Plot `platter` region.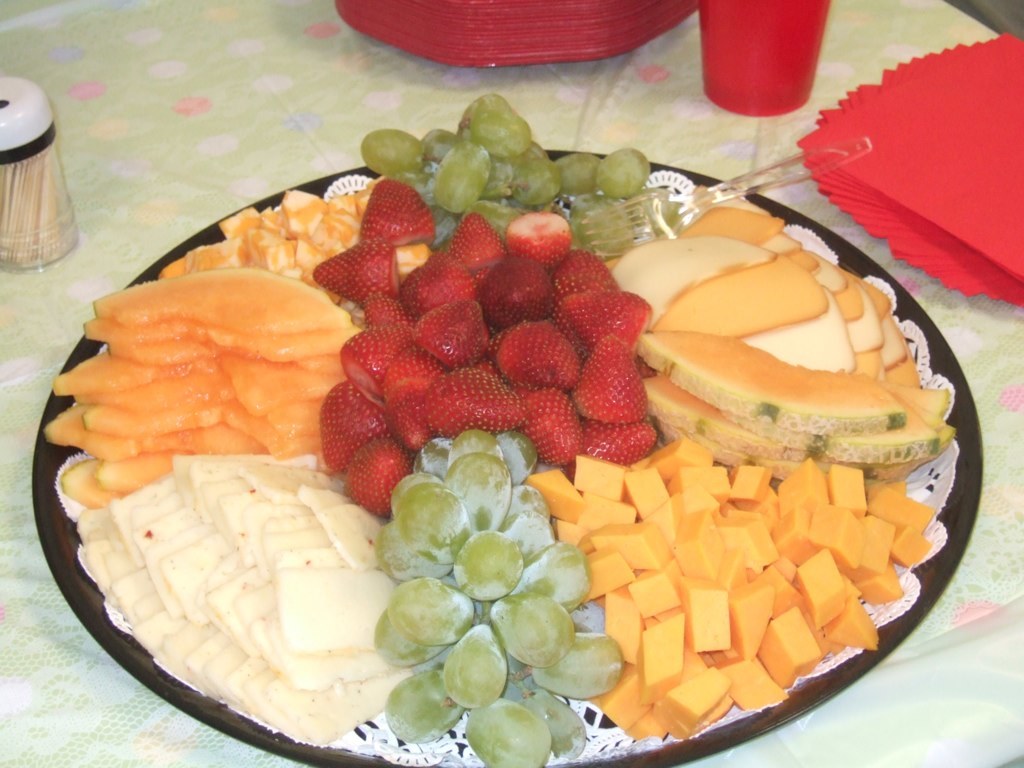
Plotted at box=[30, 149, 987, 767].
